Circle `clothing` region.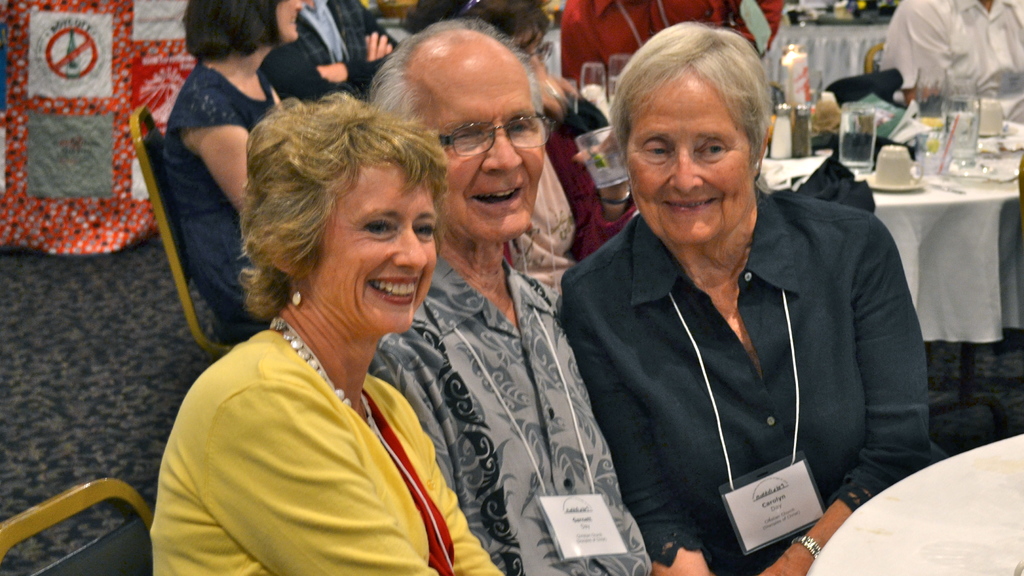
Region: bbox(284, 0, 397, 99).
